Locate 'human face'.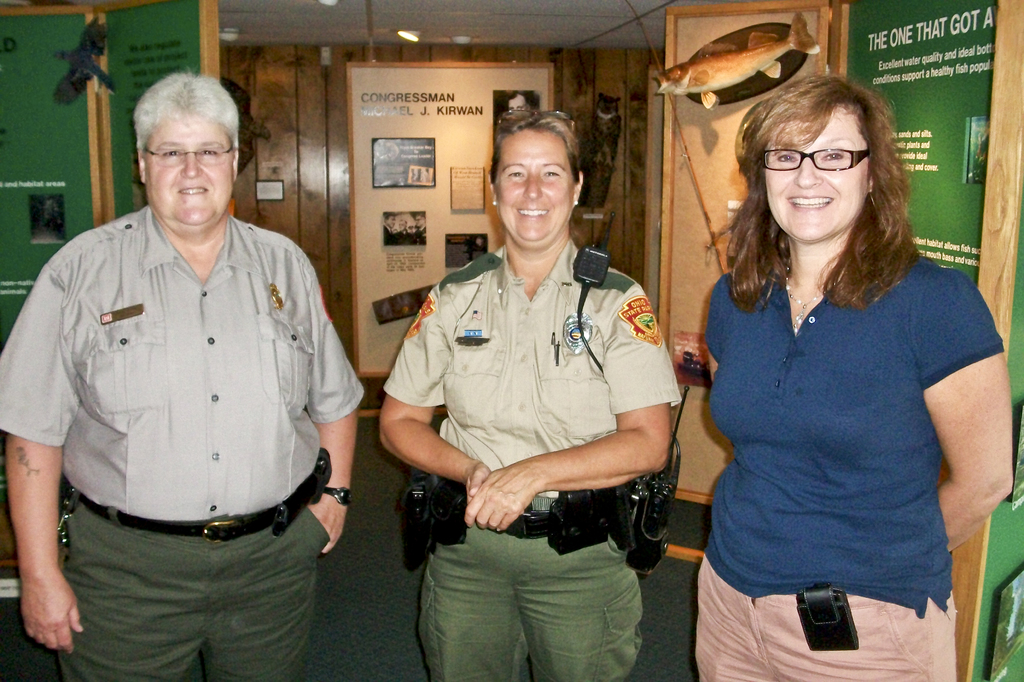
Bounding box: select_region(765, 109, 868, 245).
